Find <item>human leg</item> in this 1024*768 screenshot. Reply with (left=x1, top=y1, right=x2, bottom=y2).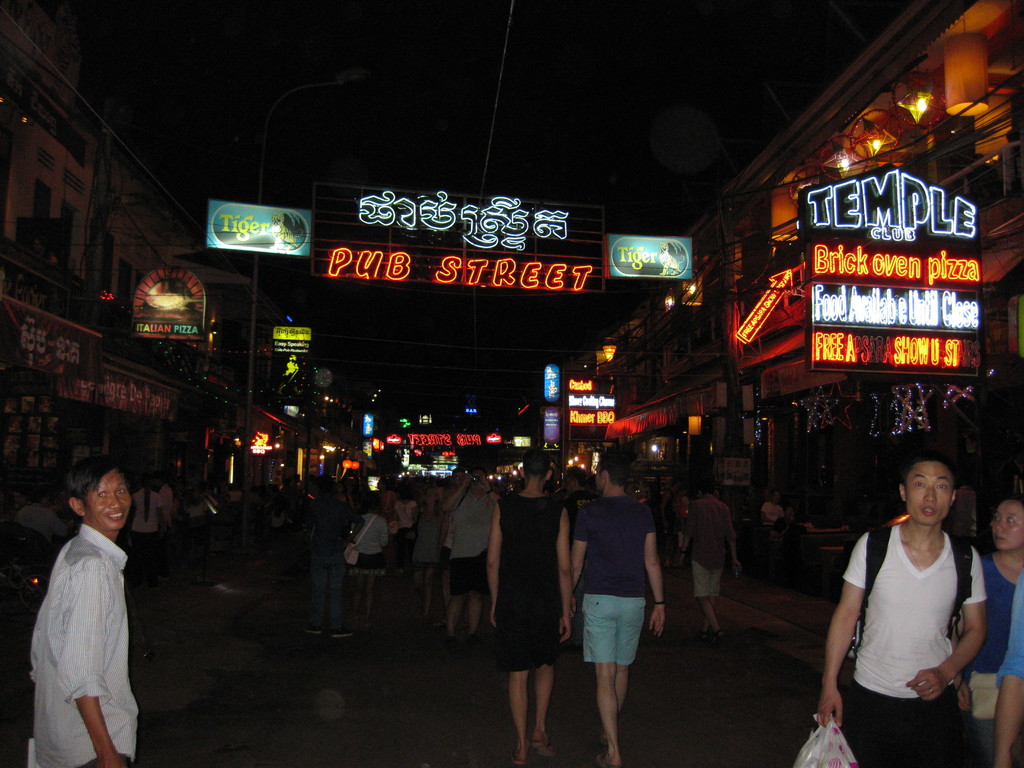
(left=449, top=593, right=467, bottom=639).
